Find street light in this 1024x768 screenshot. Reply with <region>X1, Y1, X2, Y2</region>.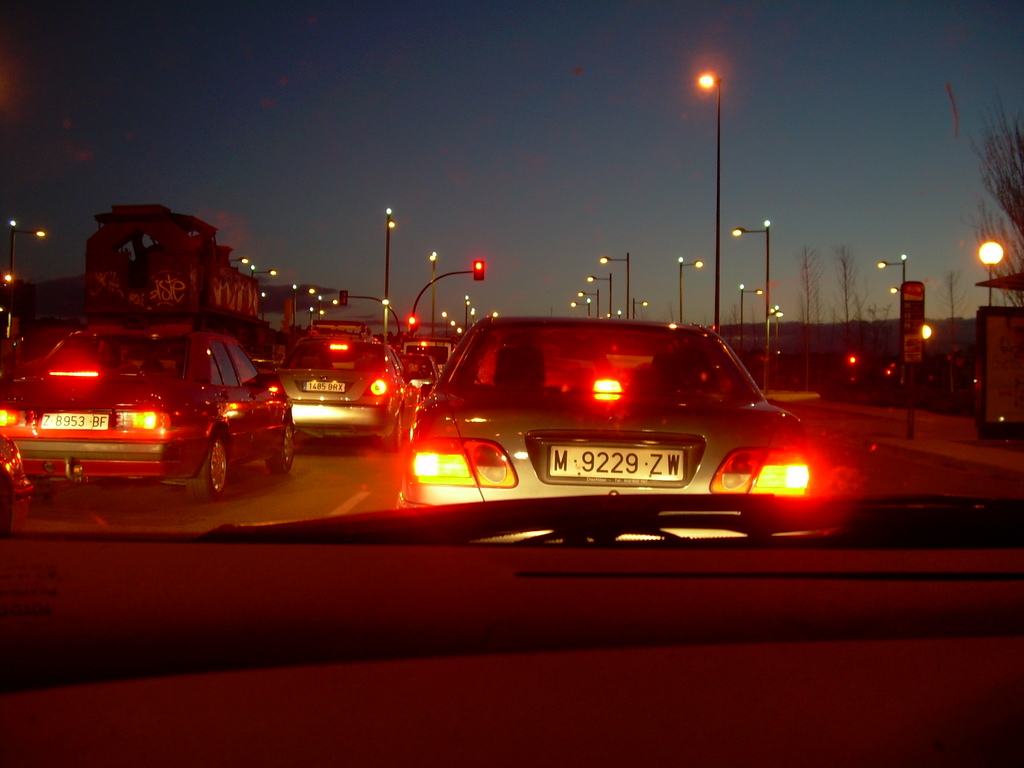
<region>595, 255, 630, 314</region>.
